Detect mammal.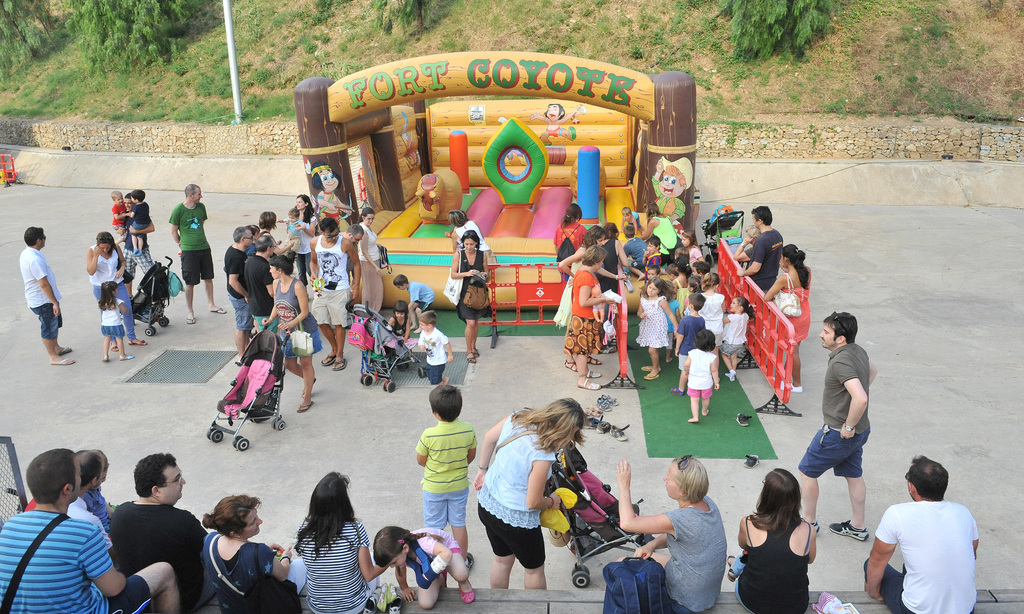
Detected at (left=415, top=169, right=463, bottom=222).
